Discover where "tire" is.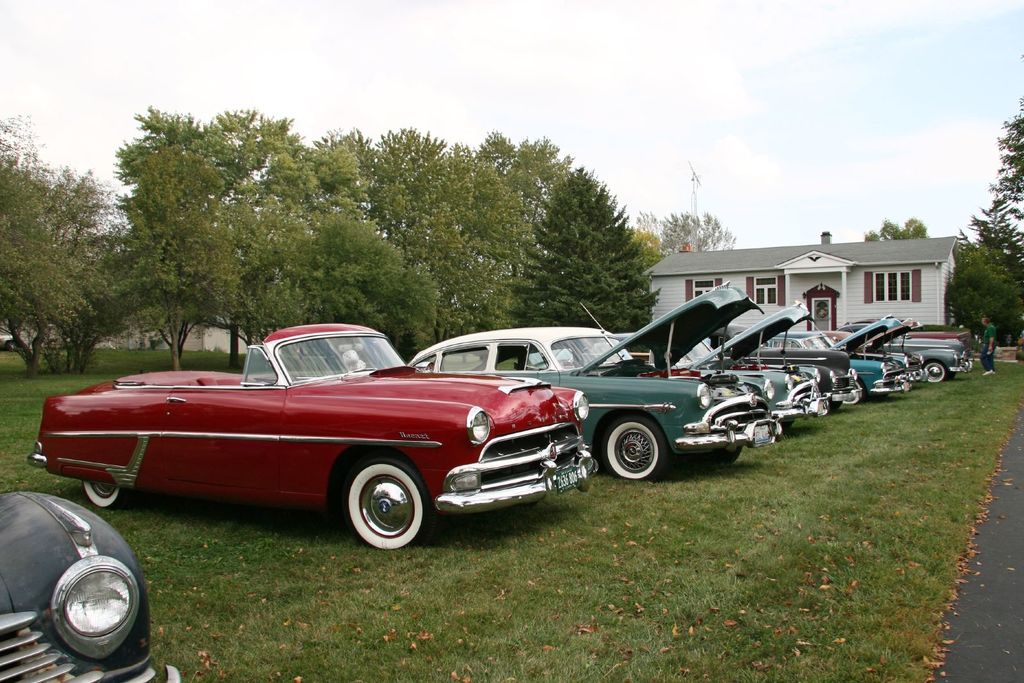
Discovered at 844,382,858,404.
